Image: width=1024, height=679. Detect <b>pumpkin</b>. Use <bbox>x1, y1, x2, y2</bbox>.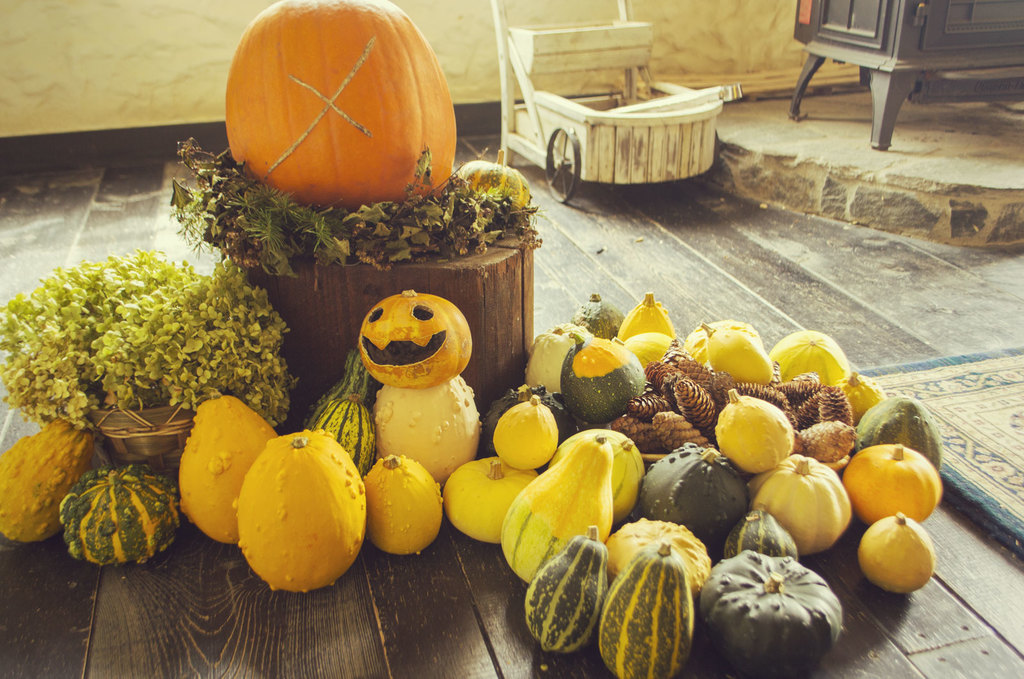
<bbox>454, 148, 531, 205</bbox>.
